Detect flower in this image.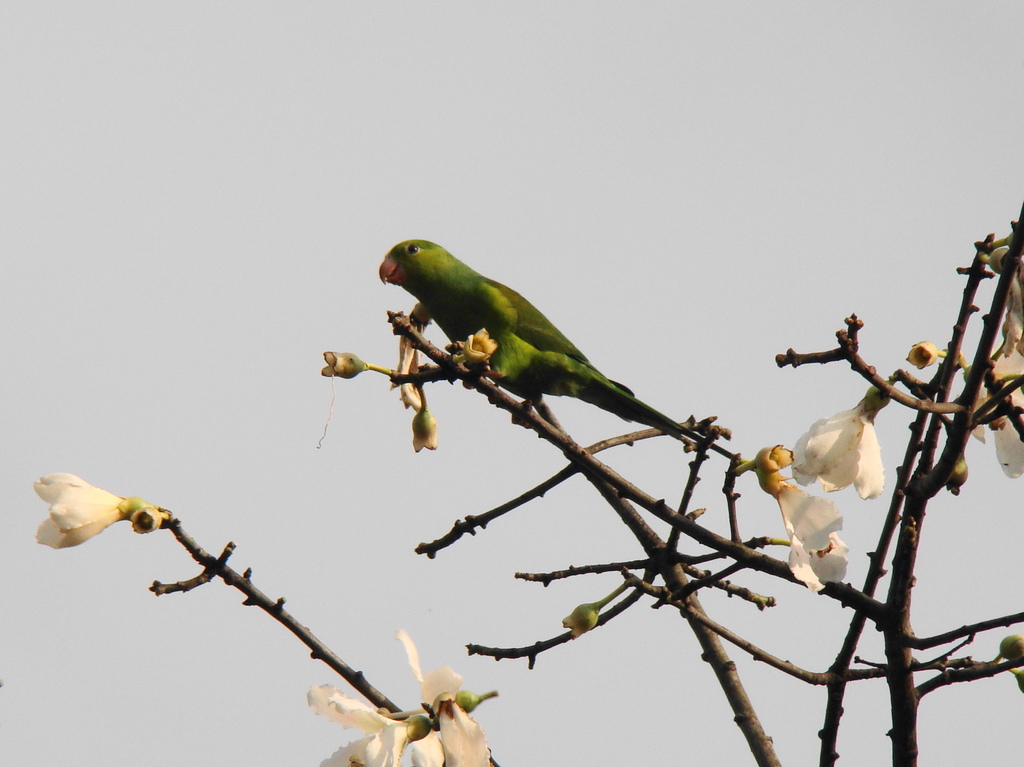
Detection: locate(972, 361, 995, 444).
